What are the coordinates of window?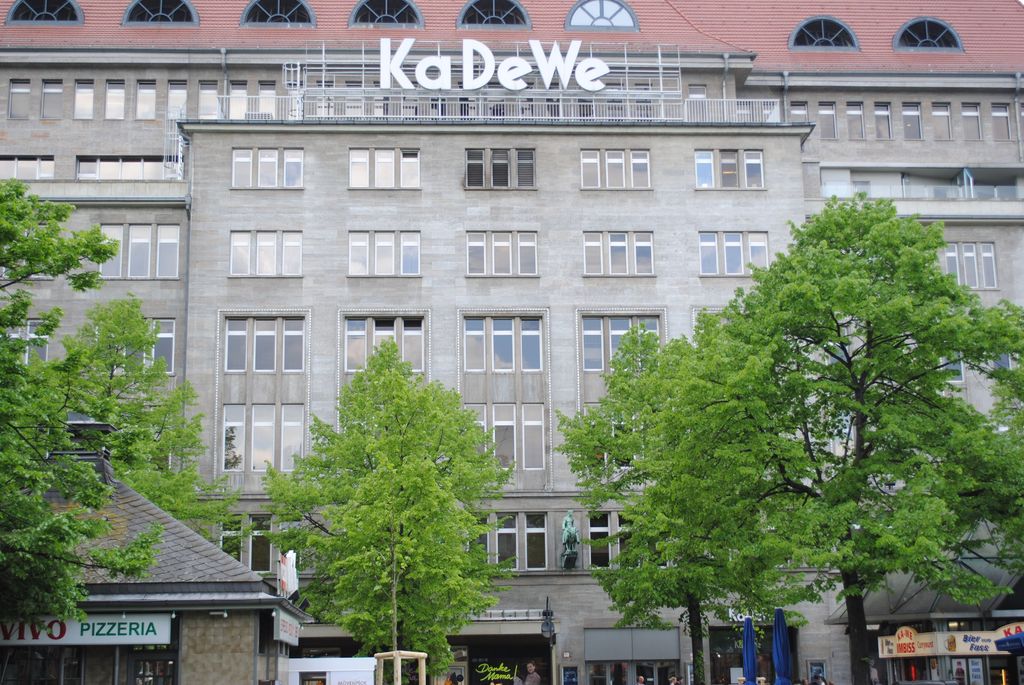
bbox(694, 310, 792, 374).
